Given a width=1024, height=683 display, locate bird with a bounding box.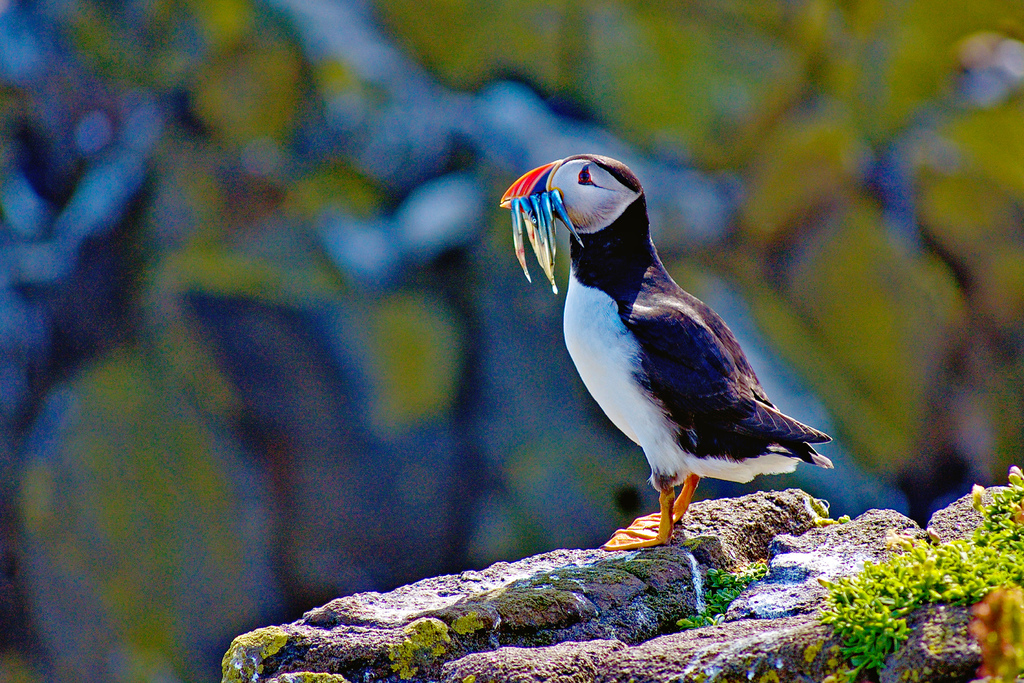
Located: BBox(500, 149, 849, 557).
